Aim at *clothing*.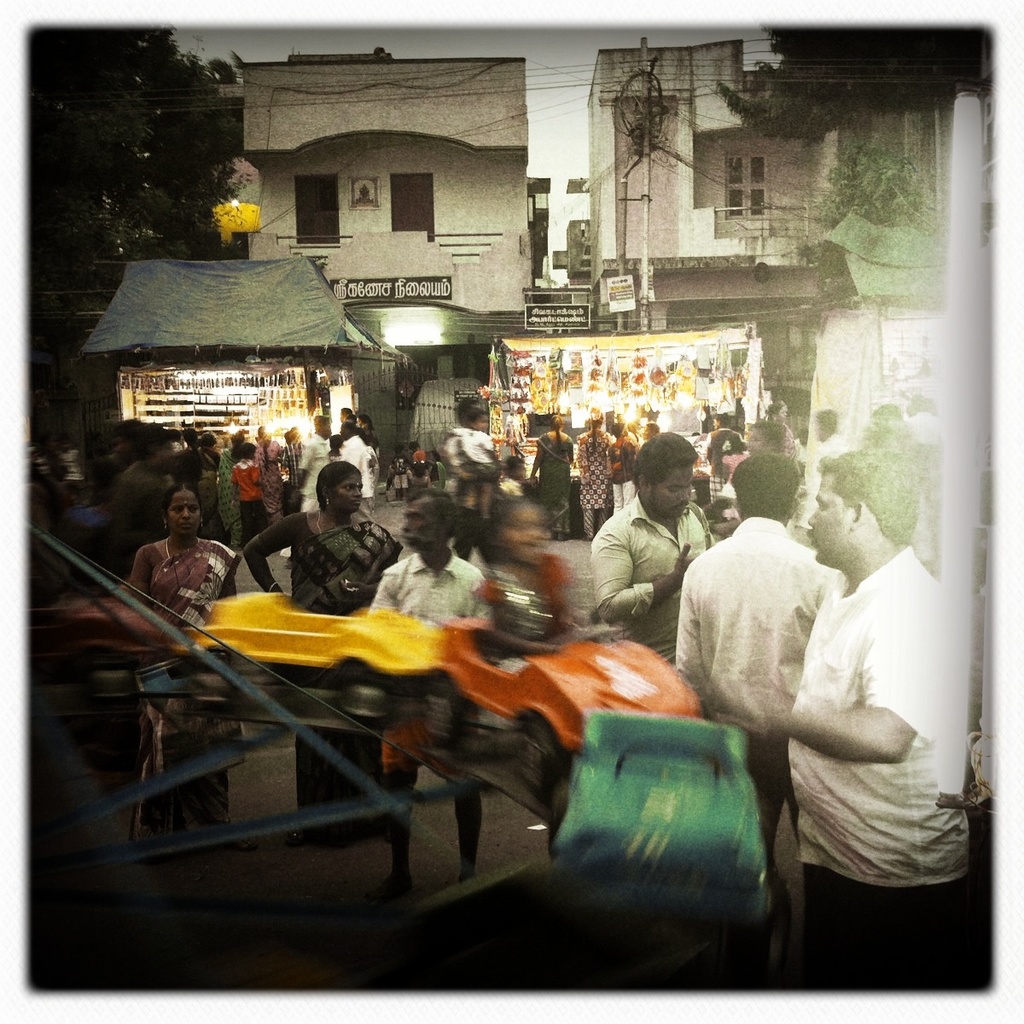
Aimed at {"left": 459, "top": 421, "right": 494, "bottom": 486}.
